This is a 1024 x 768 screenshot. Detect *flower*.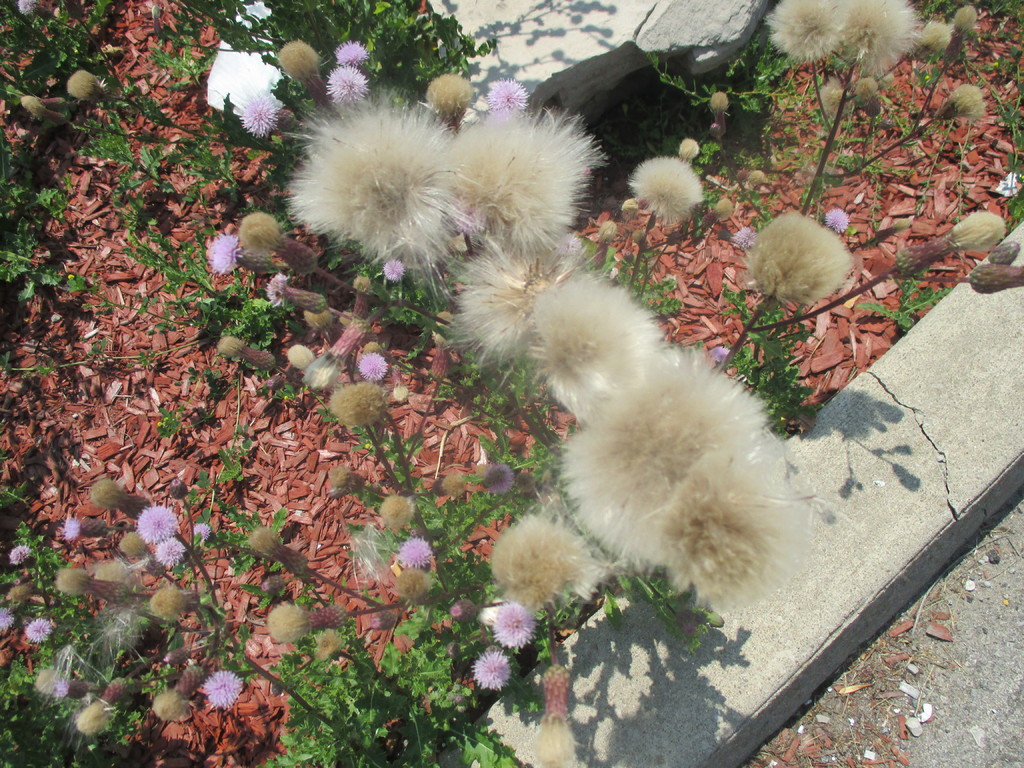
Rect(152, 590, 202, 620).
